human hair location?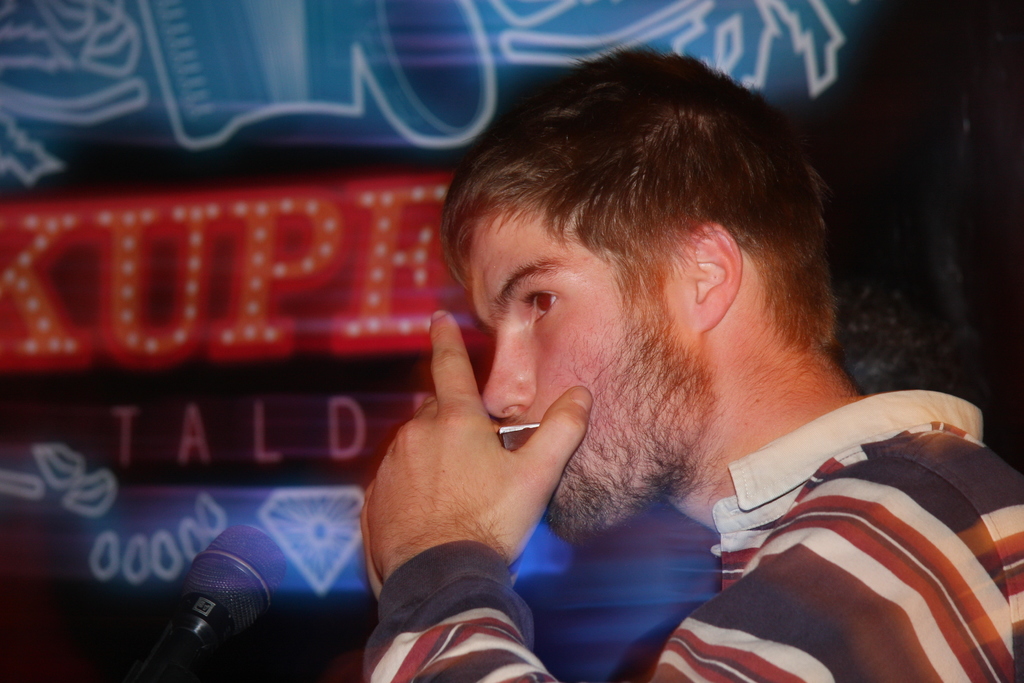
bbox(434, 44, 833, 354)
